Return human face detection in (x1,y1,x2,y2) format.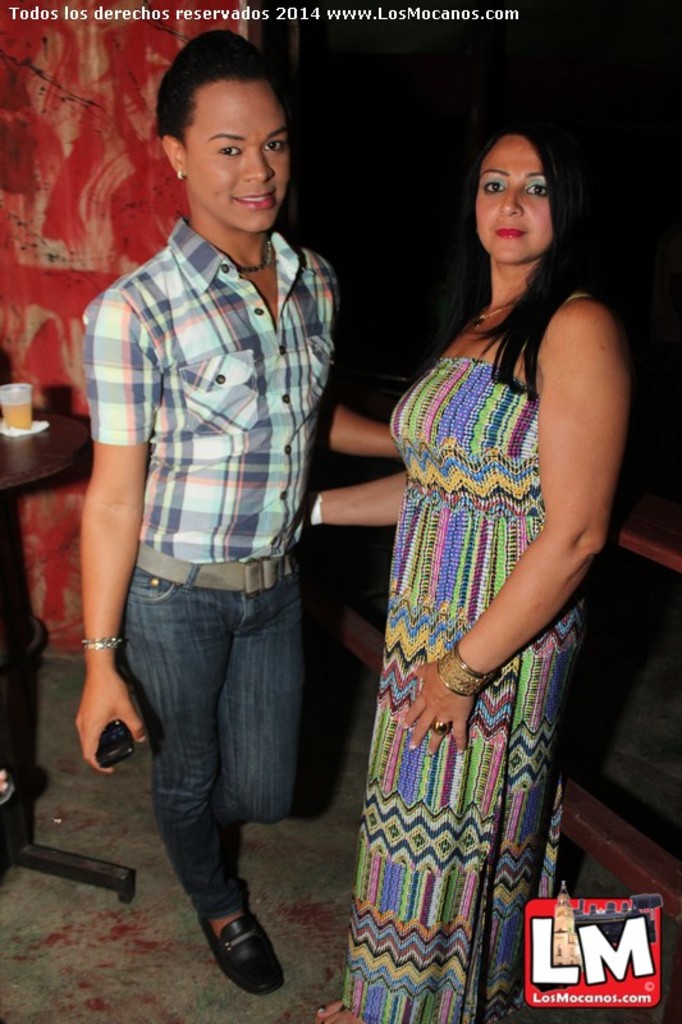
(184,79,290,230).
